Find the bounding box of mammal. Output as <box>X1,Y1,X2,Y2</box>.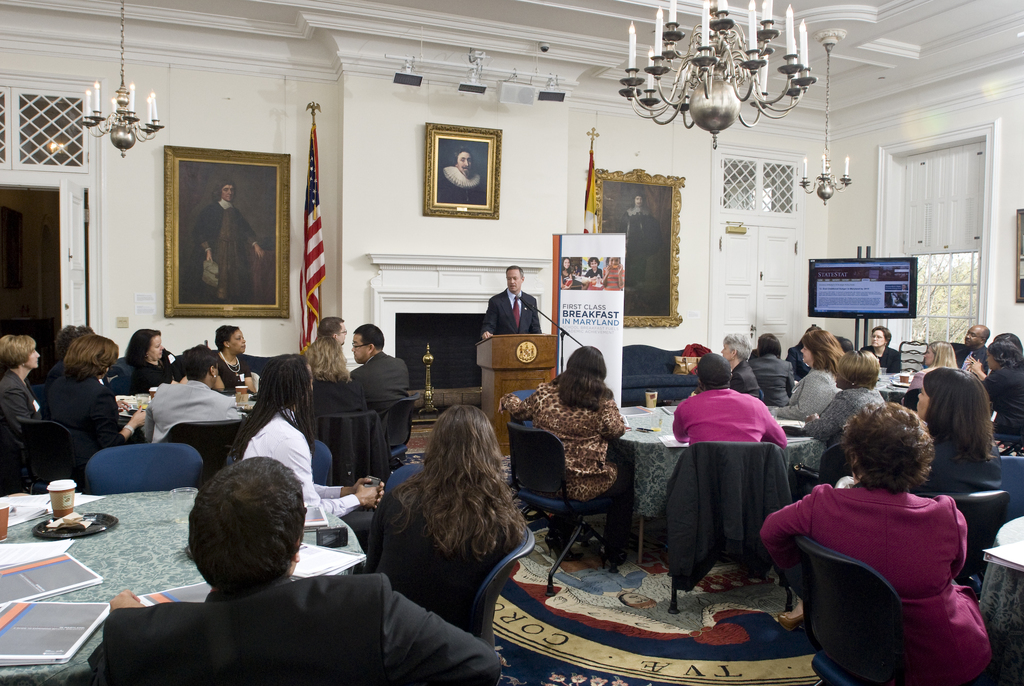
<box>982,335,1023,437</box>.
